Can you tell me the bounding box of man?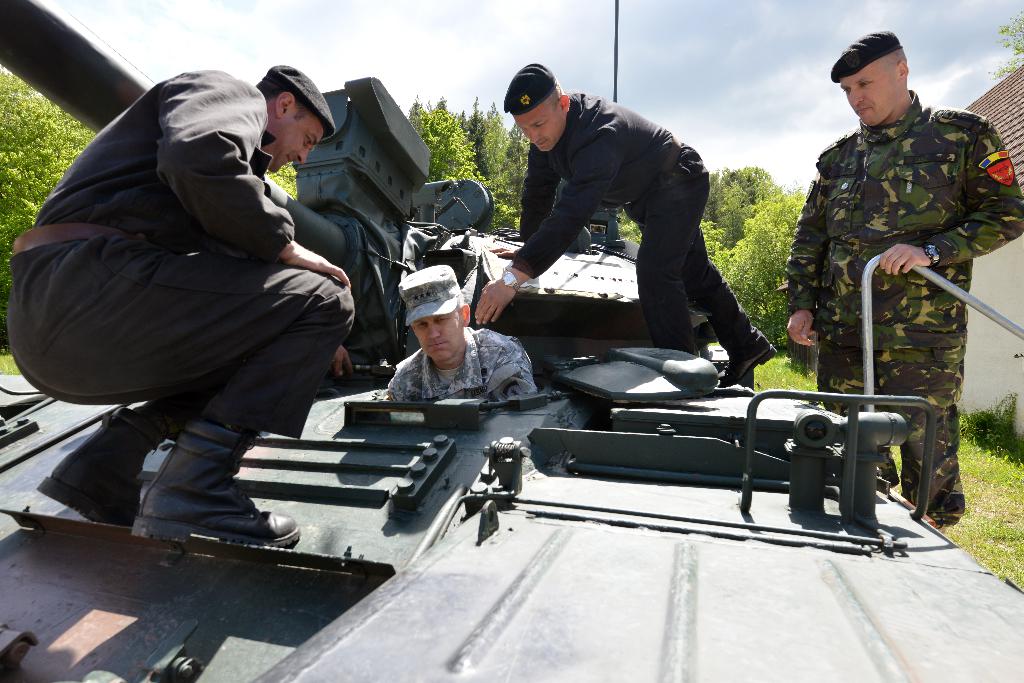
<region>787, 27, 1023, 530</region>.
